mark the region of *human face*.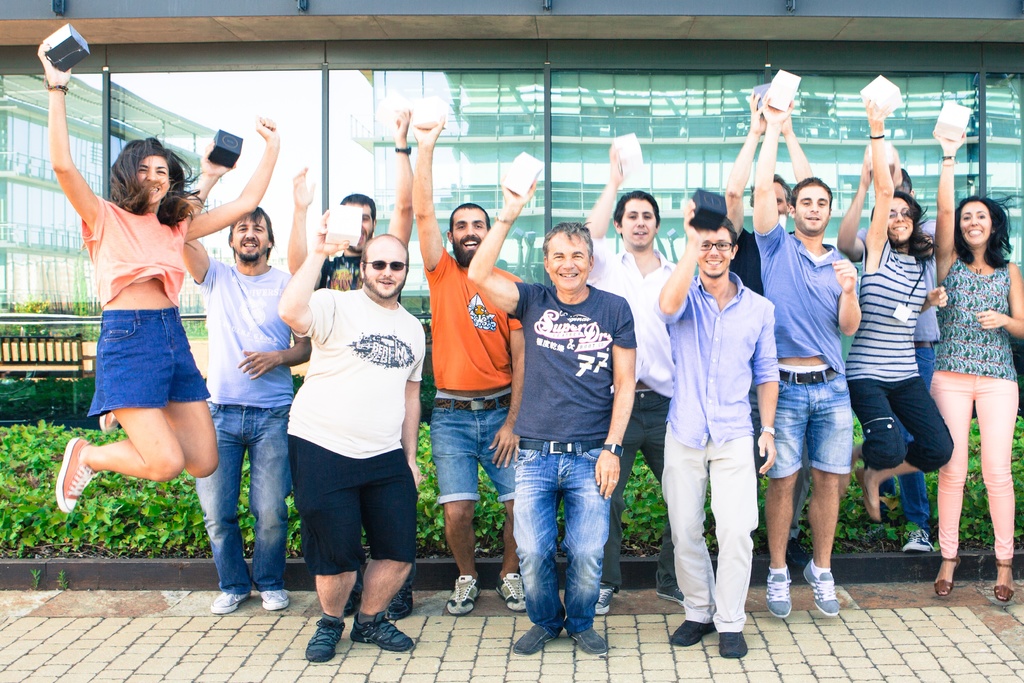
Region: <box>698,227,733,277</box>.
